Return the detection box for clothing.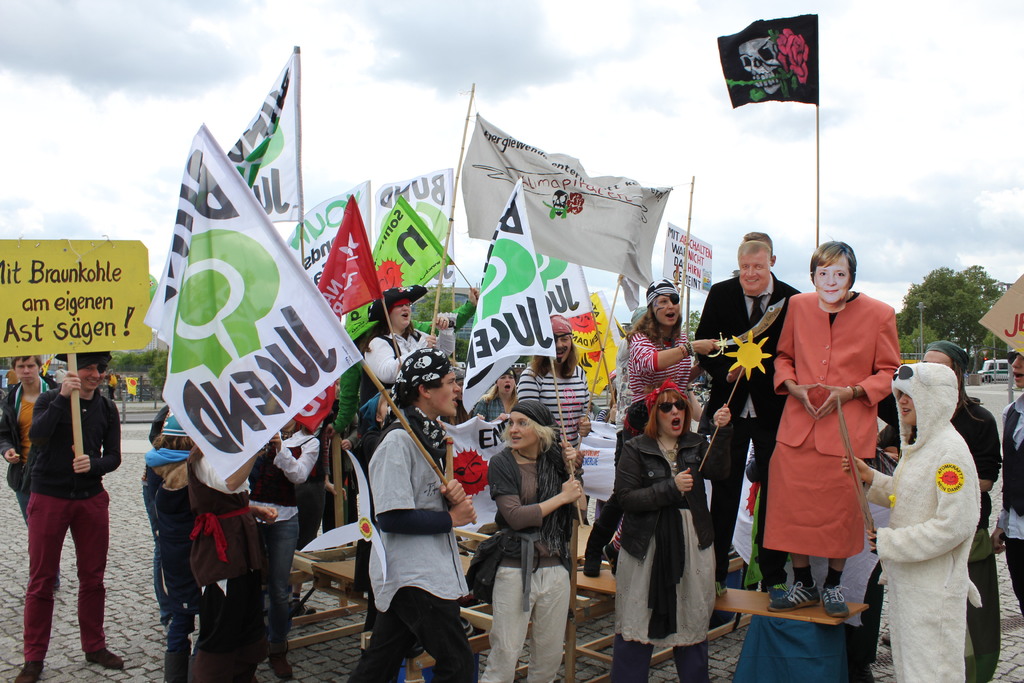
(359, 318, 456, 416).
